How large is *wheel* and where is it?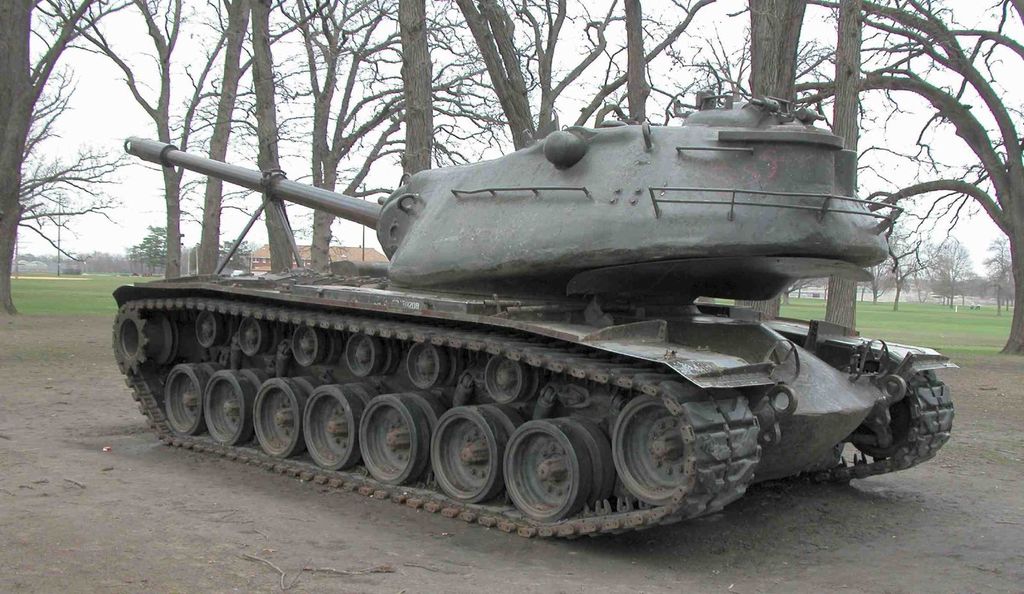
Bounding box: 612:394:687:505.
